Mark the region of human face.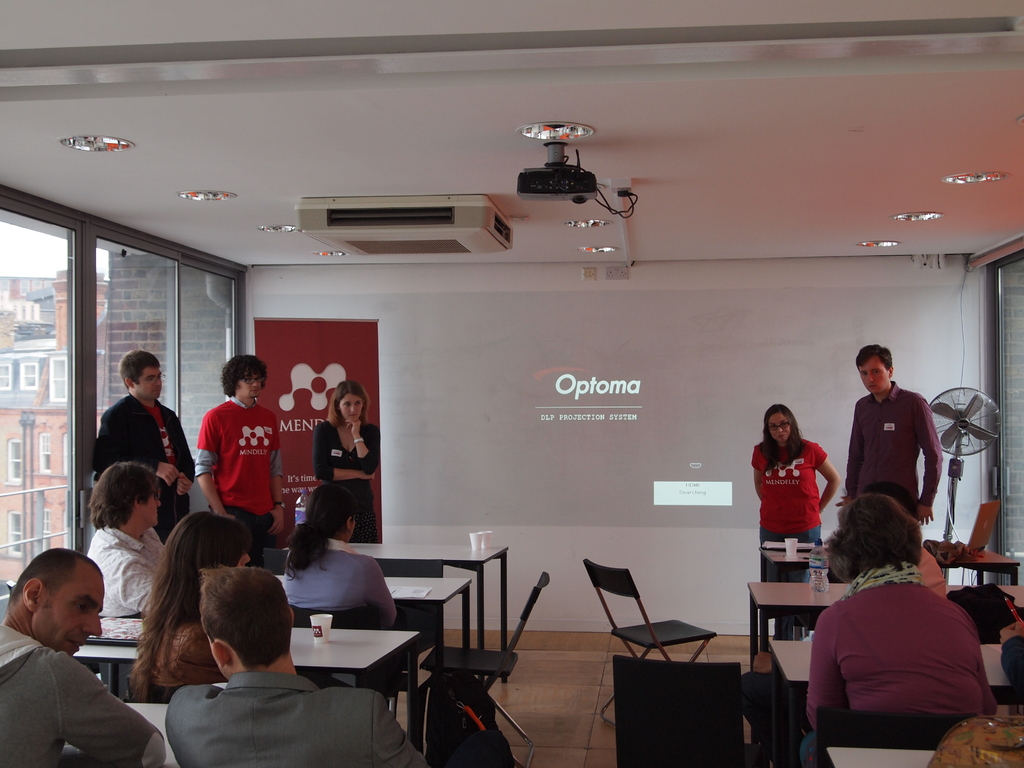
Region: 338,394,364,422.
